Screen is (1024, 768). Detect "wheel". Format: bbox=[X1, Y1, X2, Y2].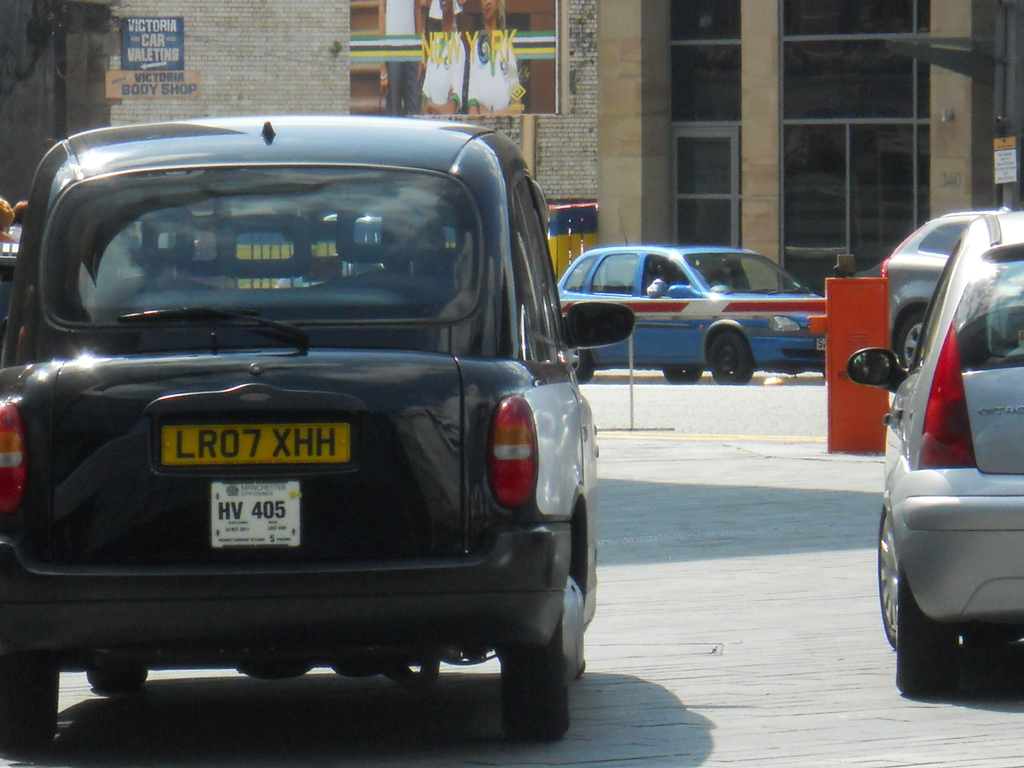
bbox=[504, 567, 586, 740].
